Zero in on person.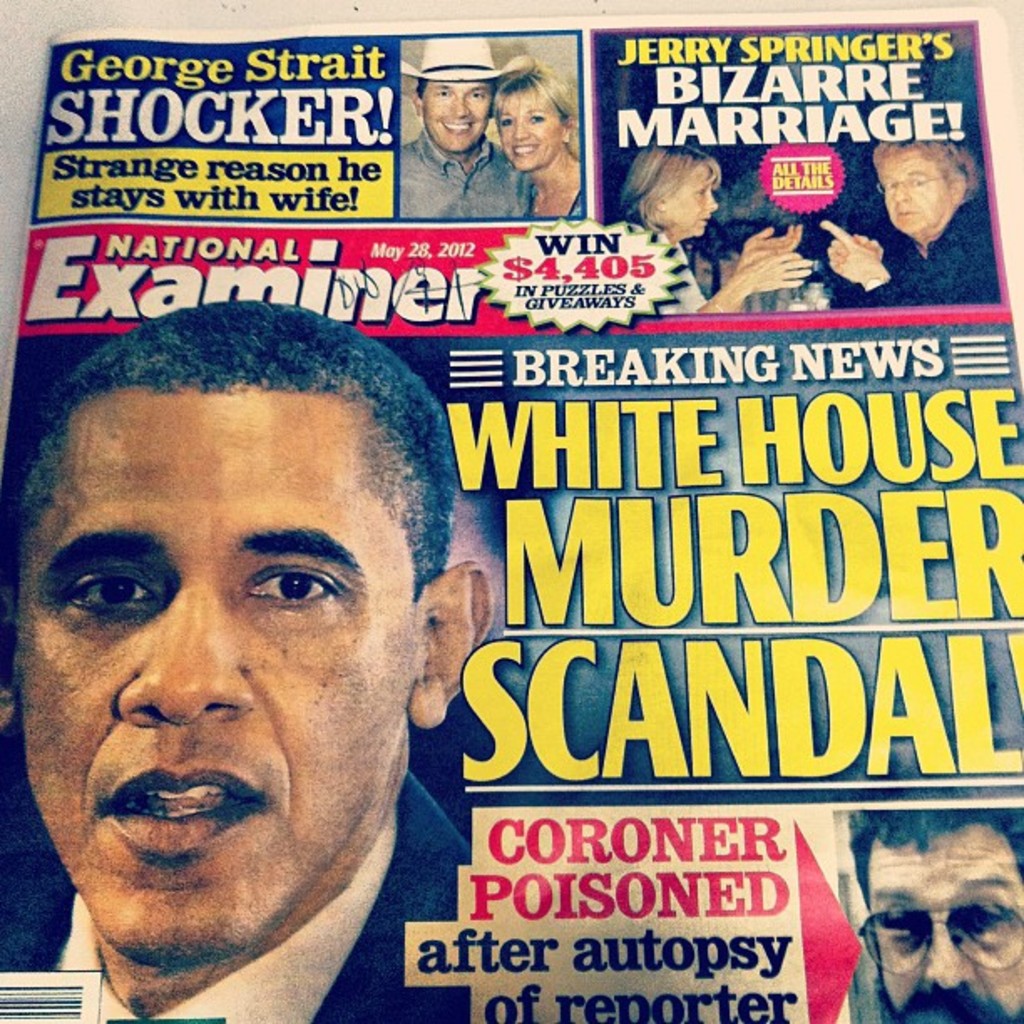
Zeroed in: crop(611, 147, 810, 323).
